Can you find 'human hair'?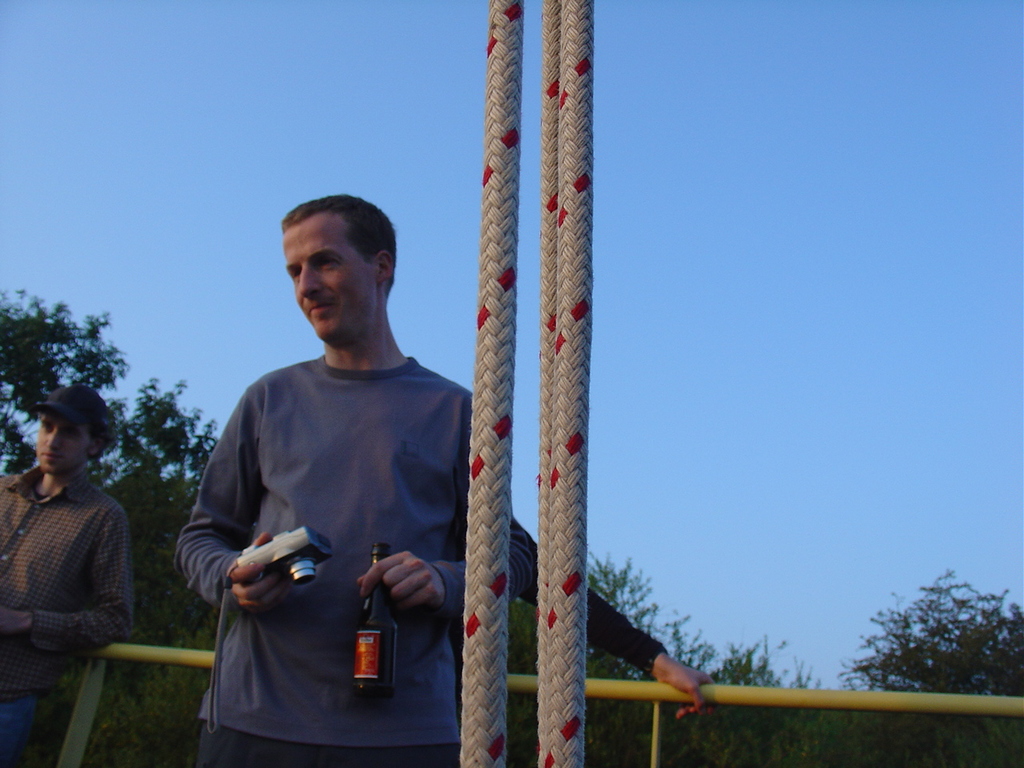
Yes, bounding box: bbox(87, 415, 114, 463).
